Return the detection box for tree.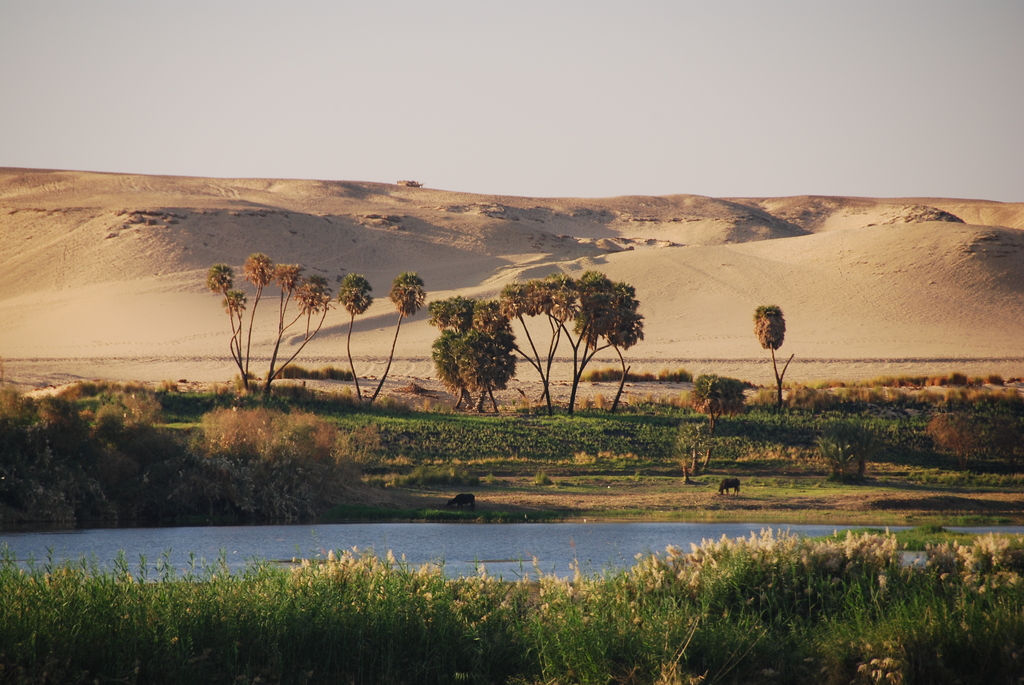
545, 251, 662, 400.
